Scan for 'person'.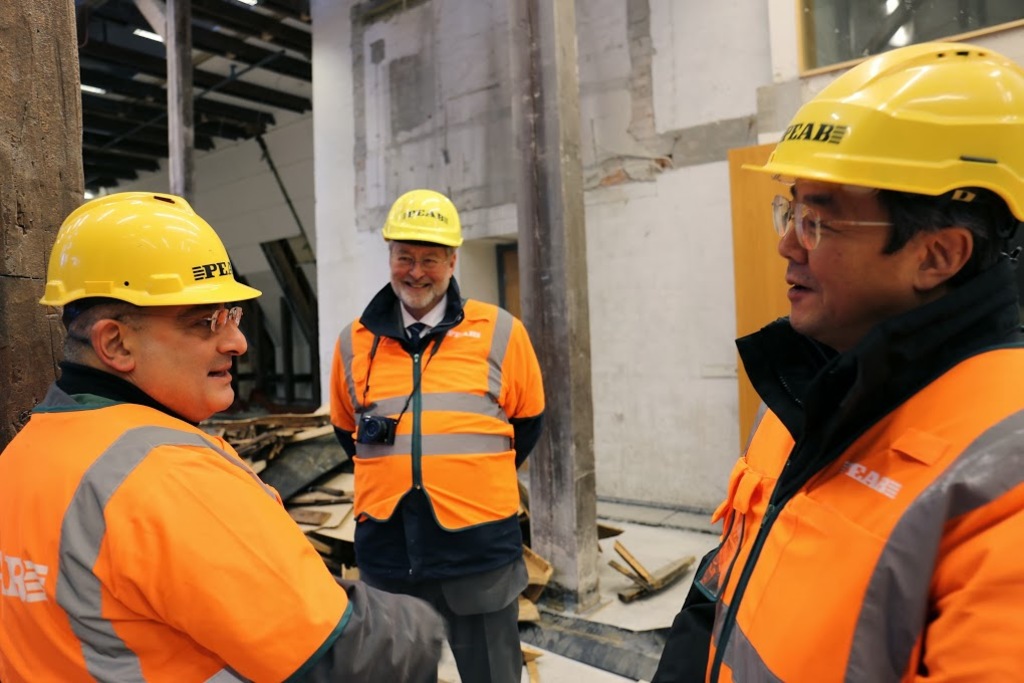
Scan result: (638,47,1023,681).
